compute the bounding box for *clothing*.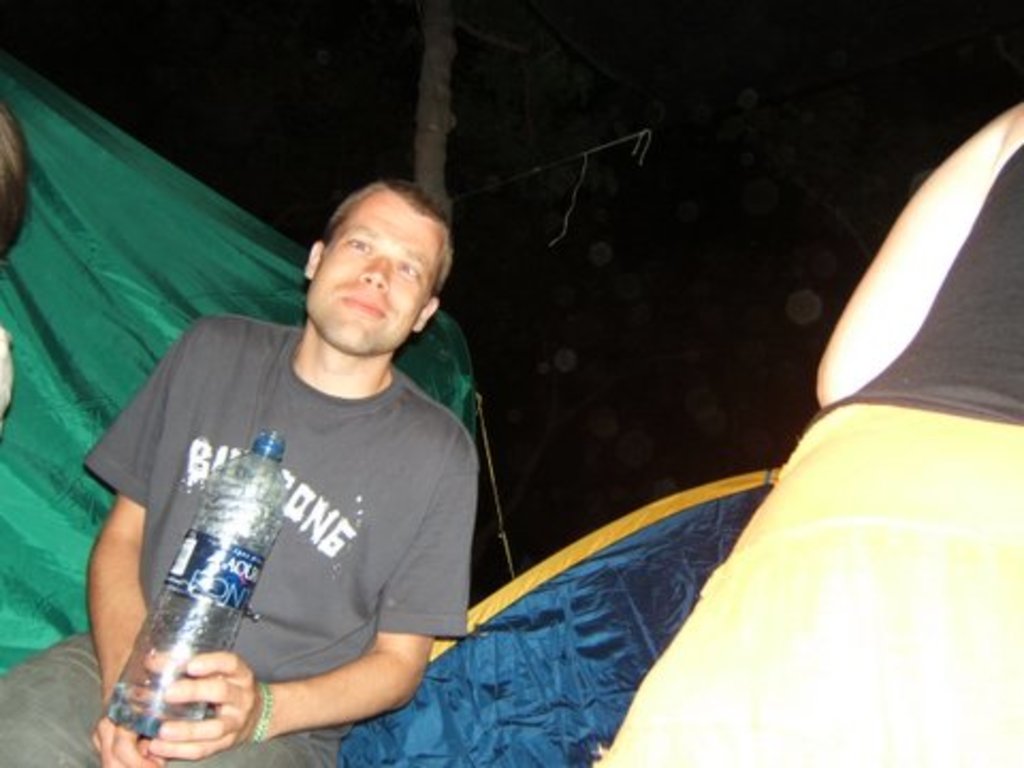
bbox(115, 262, 489, 742).
